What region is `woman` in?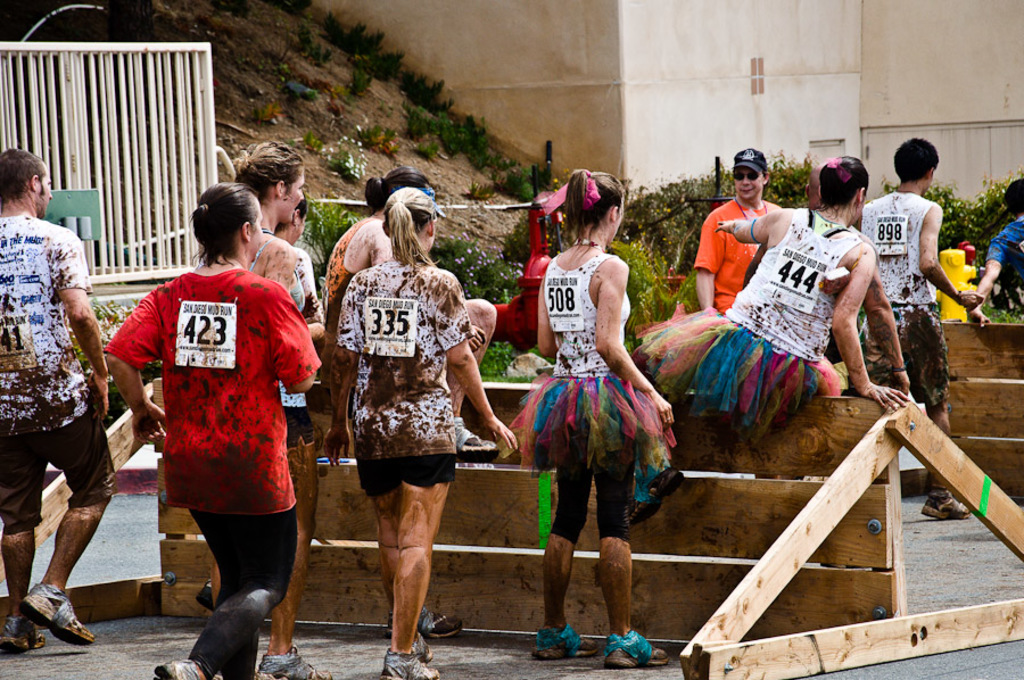
{"left": 518, "top": 174, "right": 678, "bottom": 679}.
